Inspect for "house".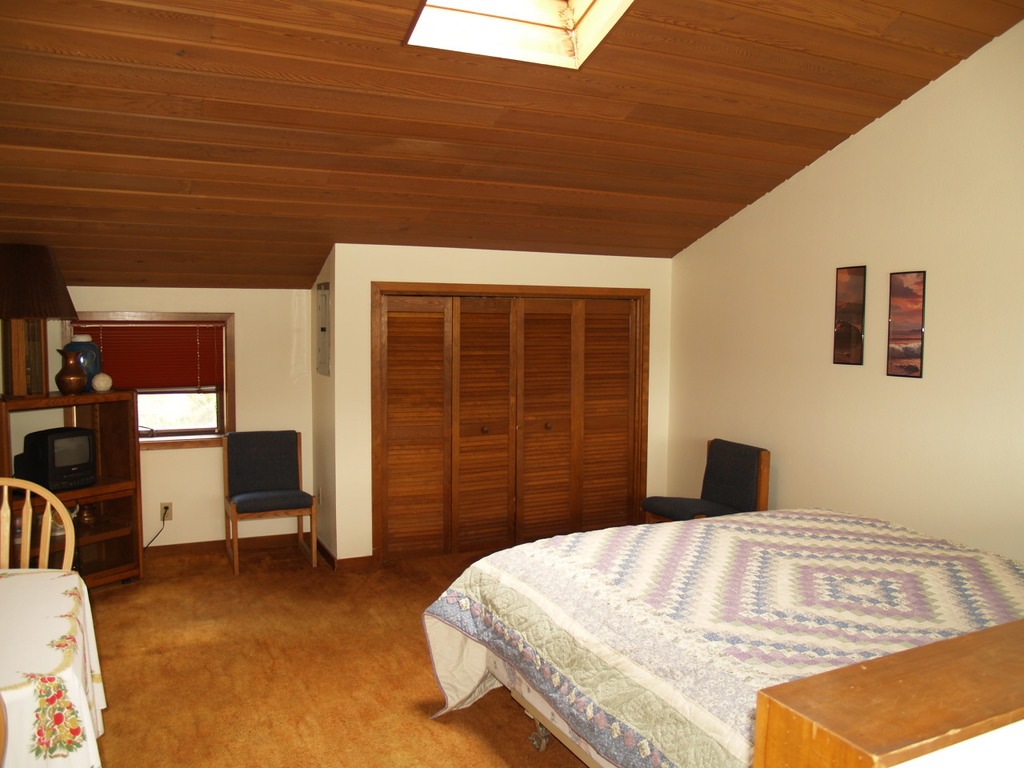
Inspection: region(0, 0, 1023, 767).
